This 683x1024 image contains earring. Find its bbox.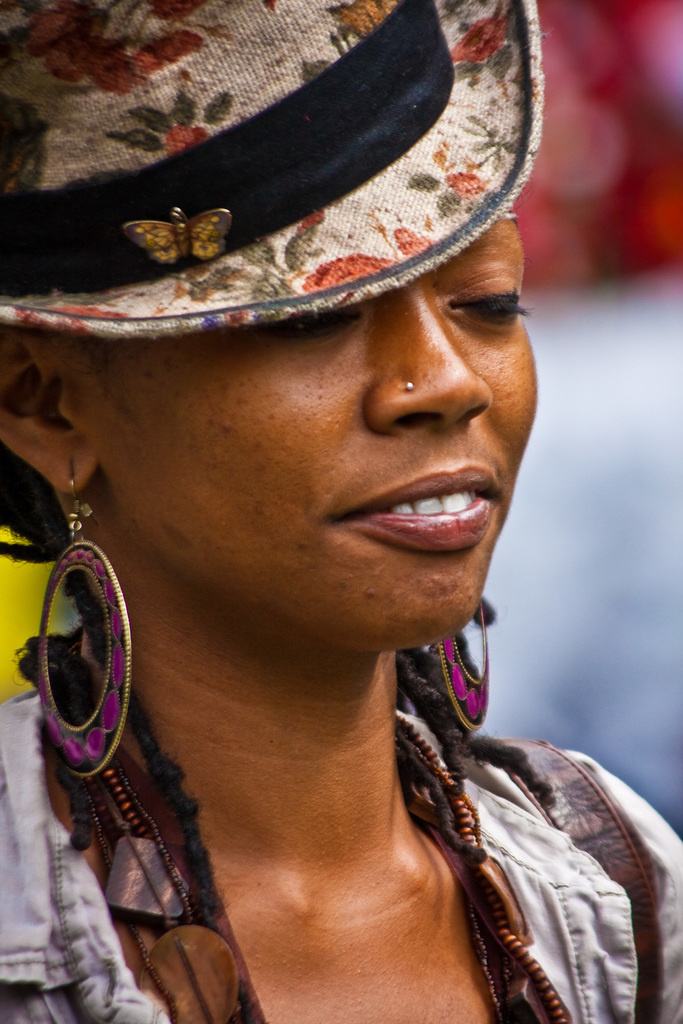
x1=35, y1=453, x2=139, y2=782.
